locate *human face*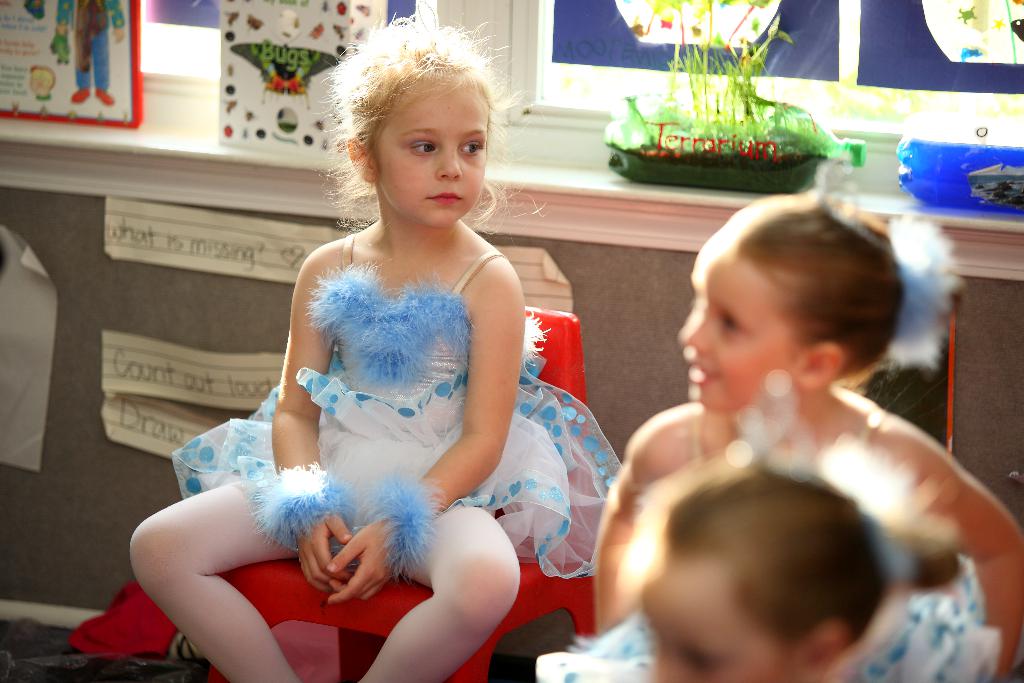
crop(634, 554, 784, 682)
